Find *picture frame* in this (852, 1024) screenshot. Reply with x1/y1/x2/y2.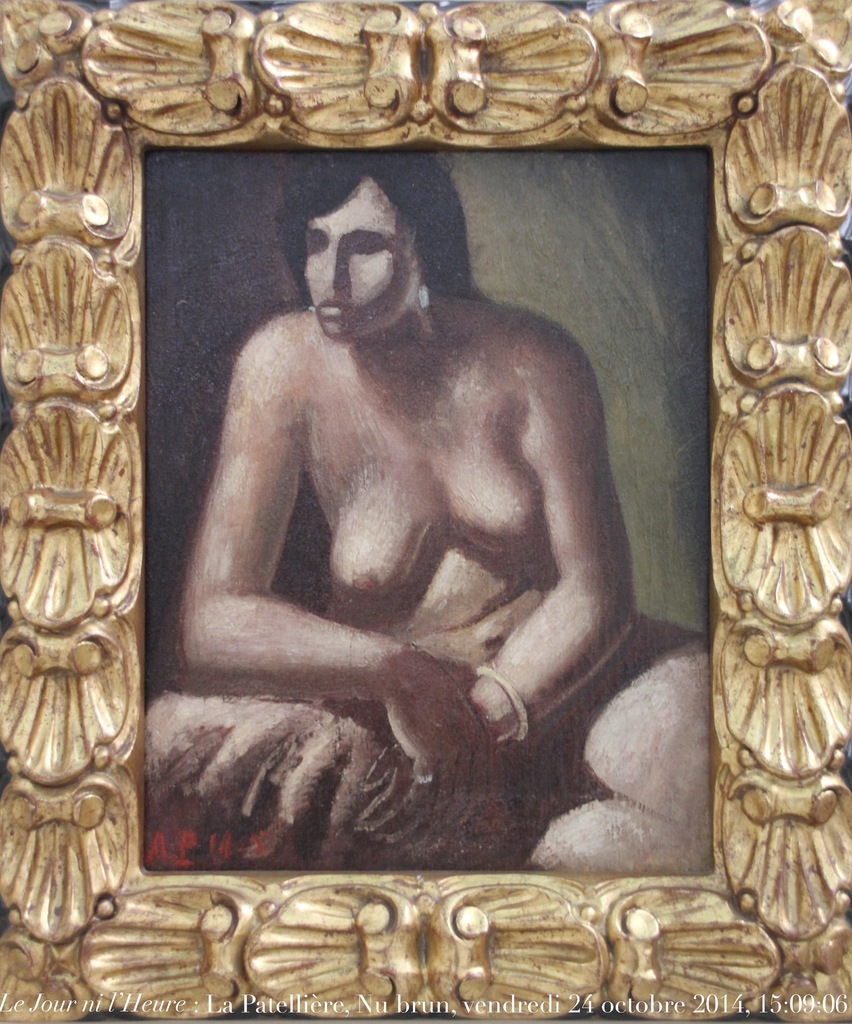
0/0/851/1023.
